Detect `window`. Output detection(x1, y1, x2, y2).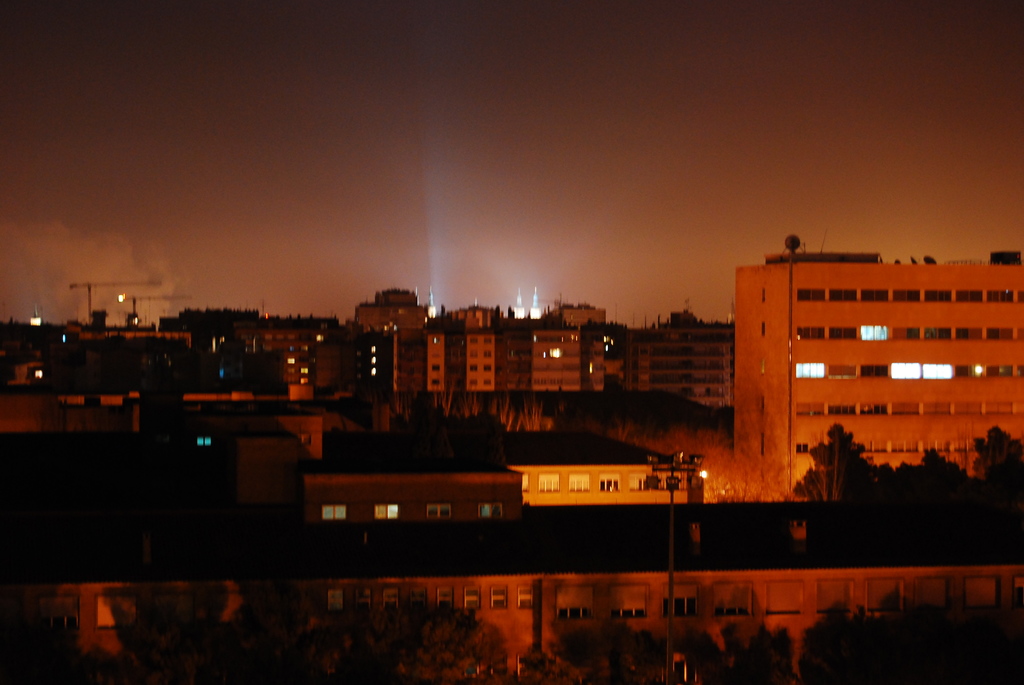
detection(1015, 576, 1023, 611).
